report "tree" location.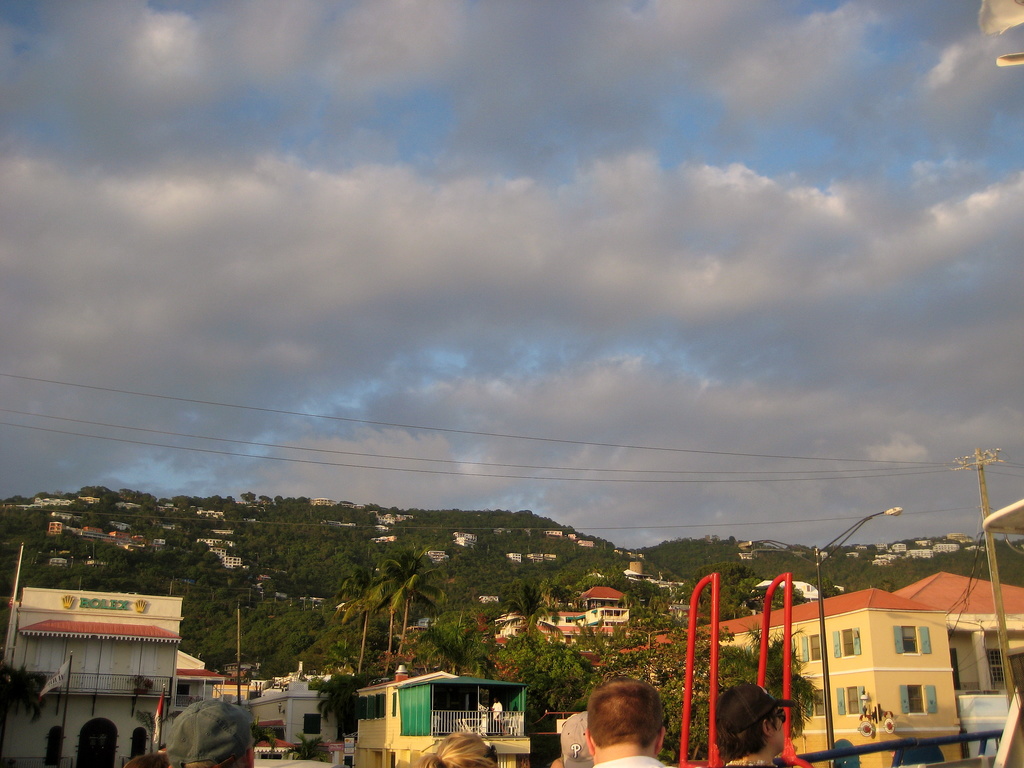
Report: box=[626, 643, 831, 757].
